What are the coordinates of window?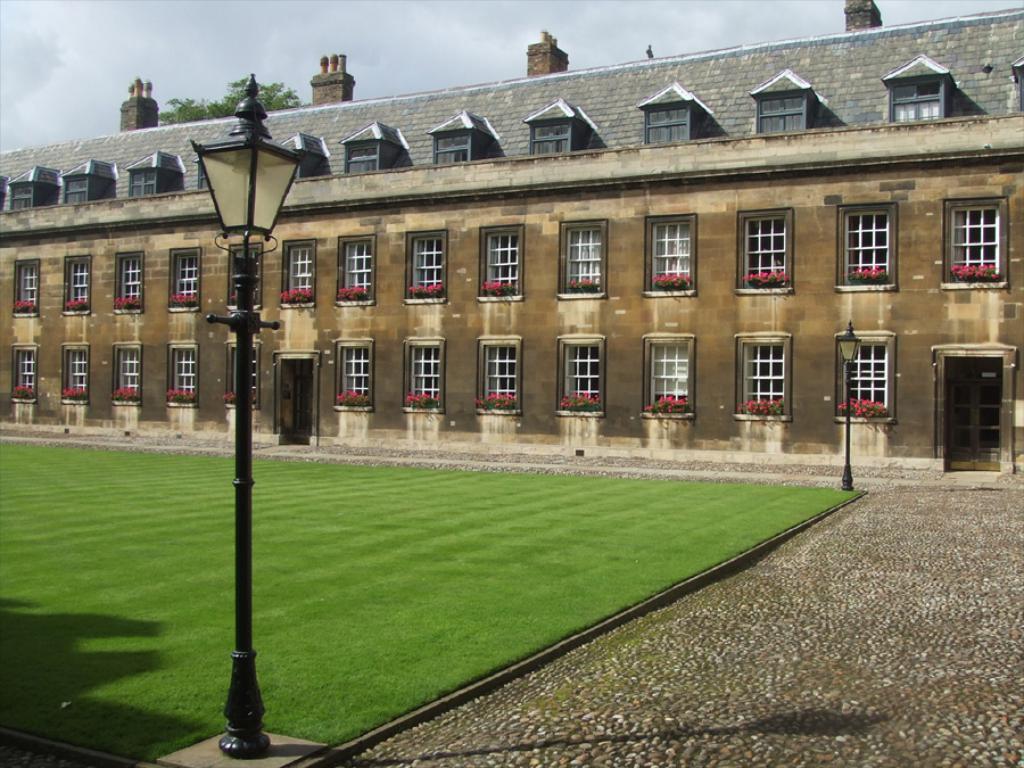
bbox=[833, 332, 894, 420].
